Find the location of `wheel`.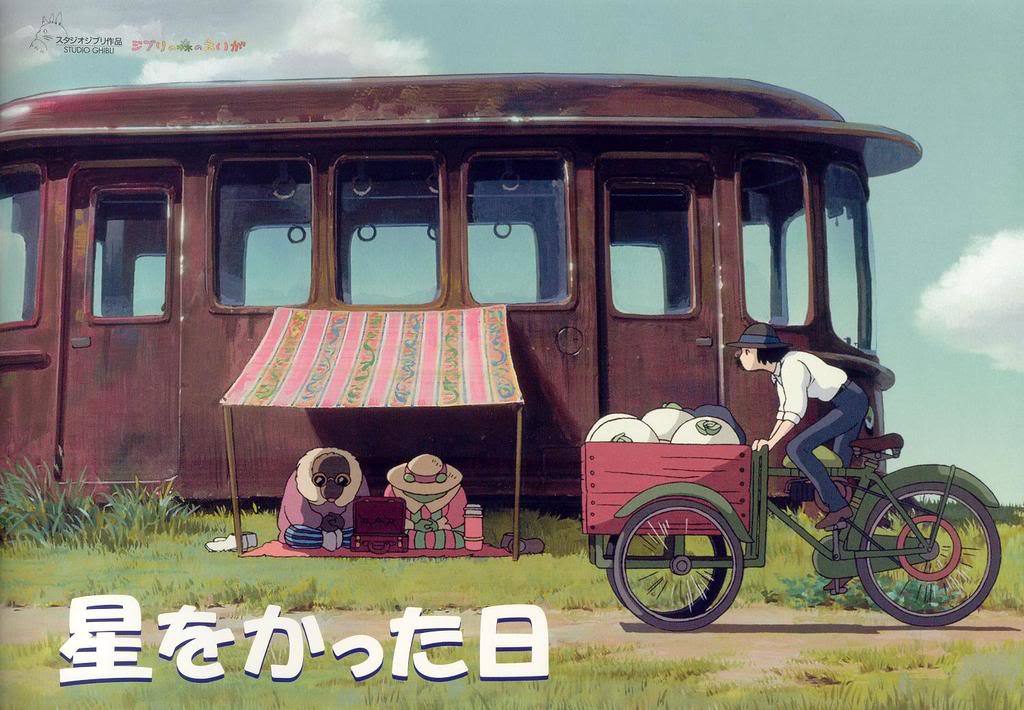
Location: bbox(617, 496, 759, 632).
